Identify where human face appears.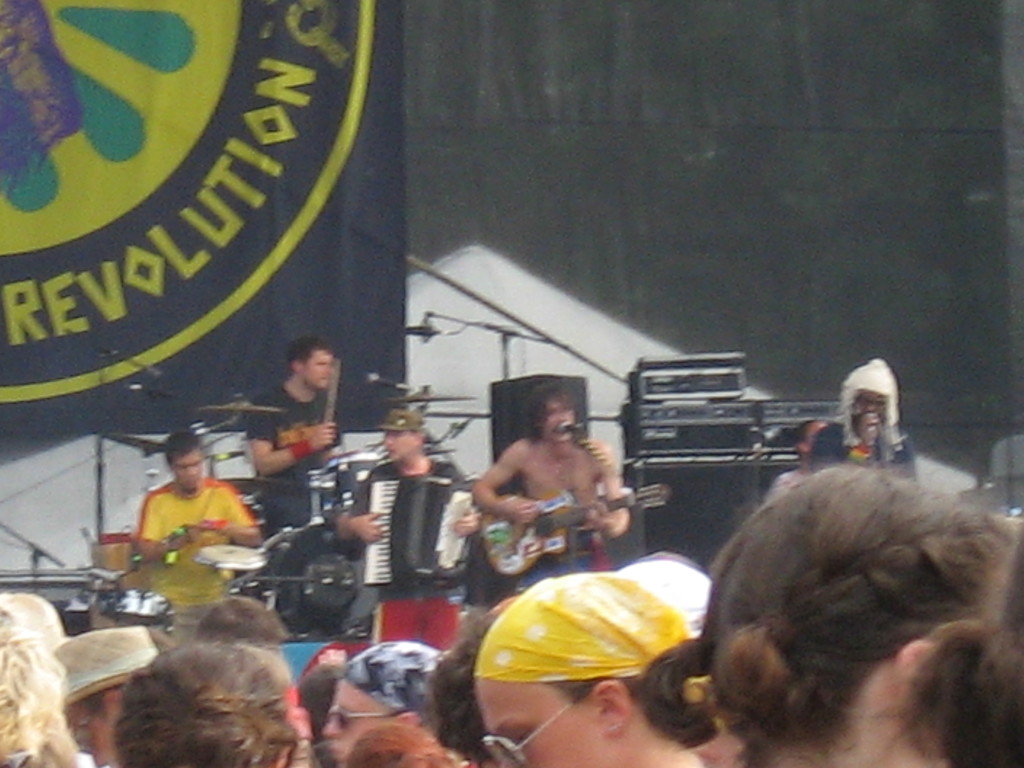
Appears at [x1=172, y1=449, x2=200, y2=486].
